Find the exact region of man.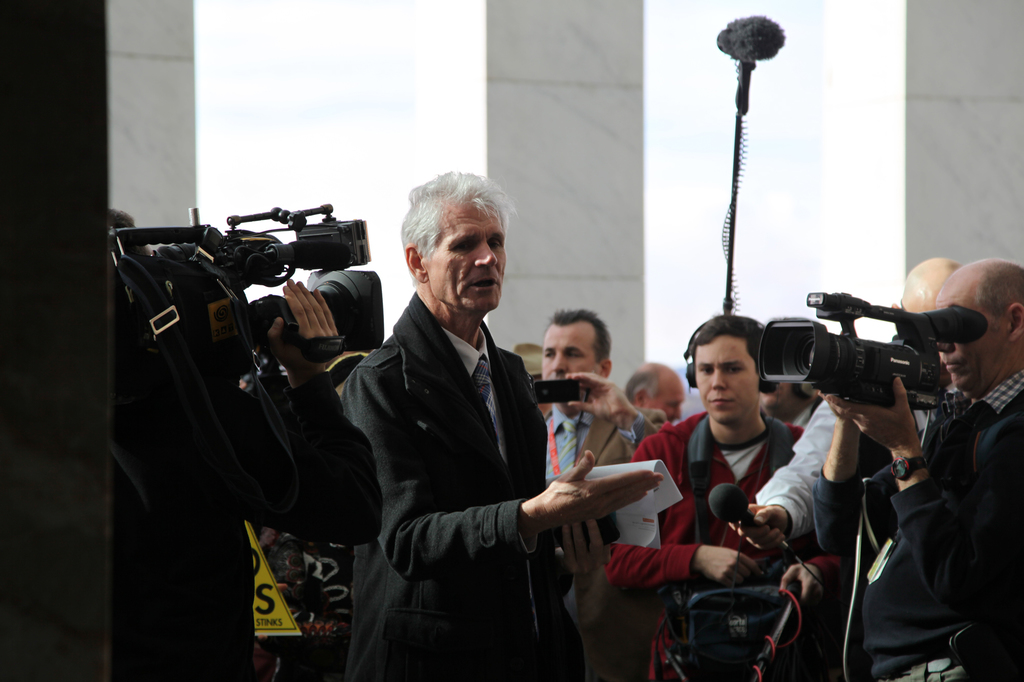
Exact region: 810/258/1023/681.
